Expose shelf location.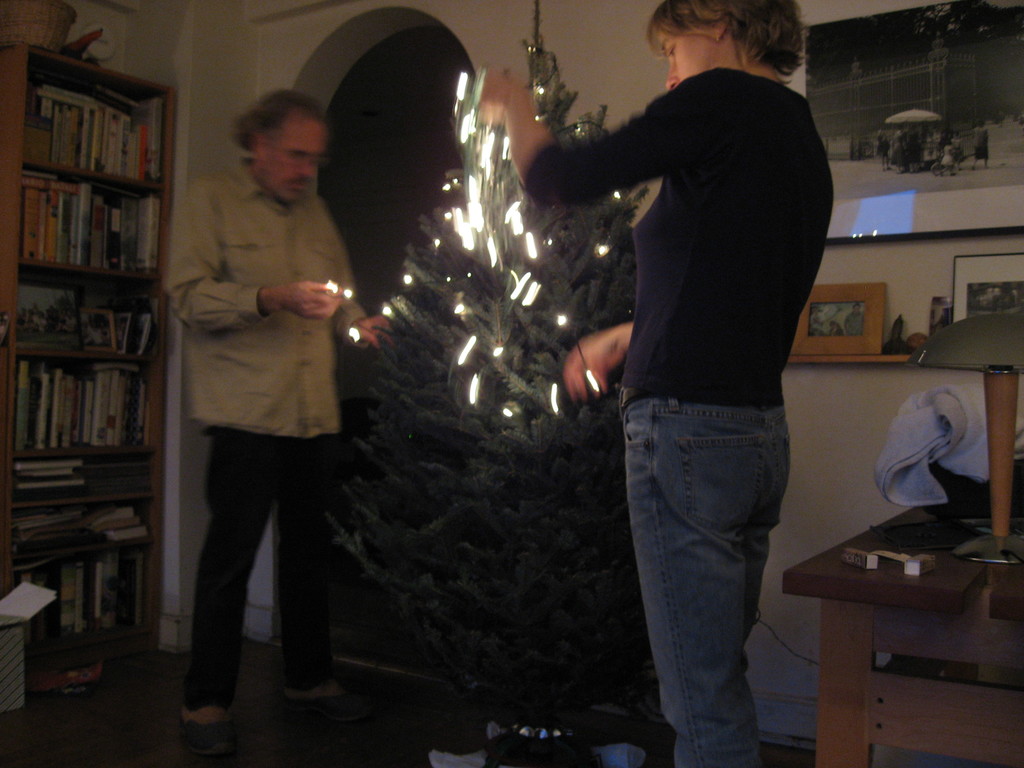
Exposed at (left=15, top=174, right=178, bottom=318).
